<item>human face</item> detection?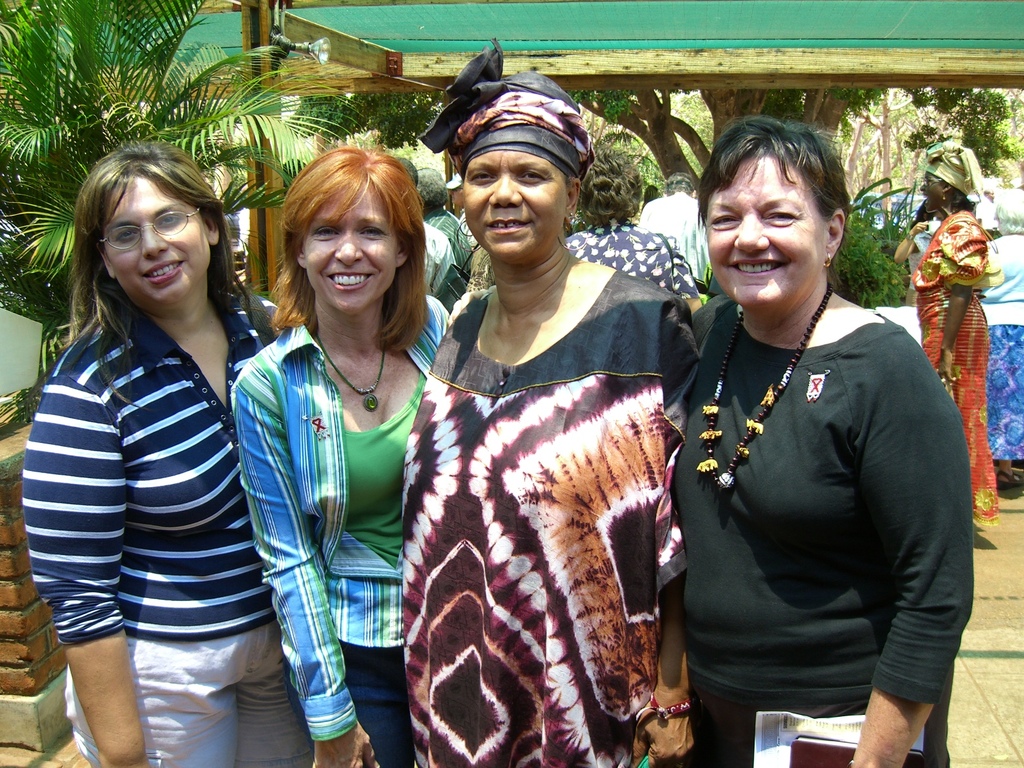
detection(102, 179, 212, 302)
